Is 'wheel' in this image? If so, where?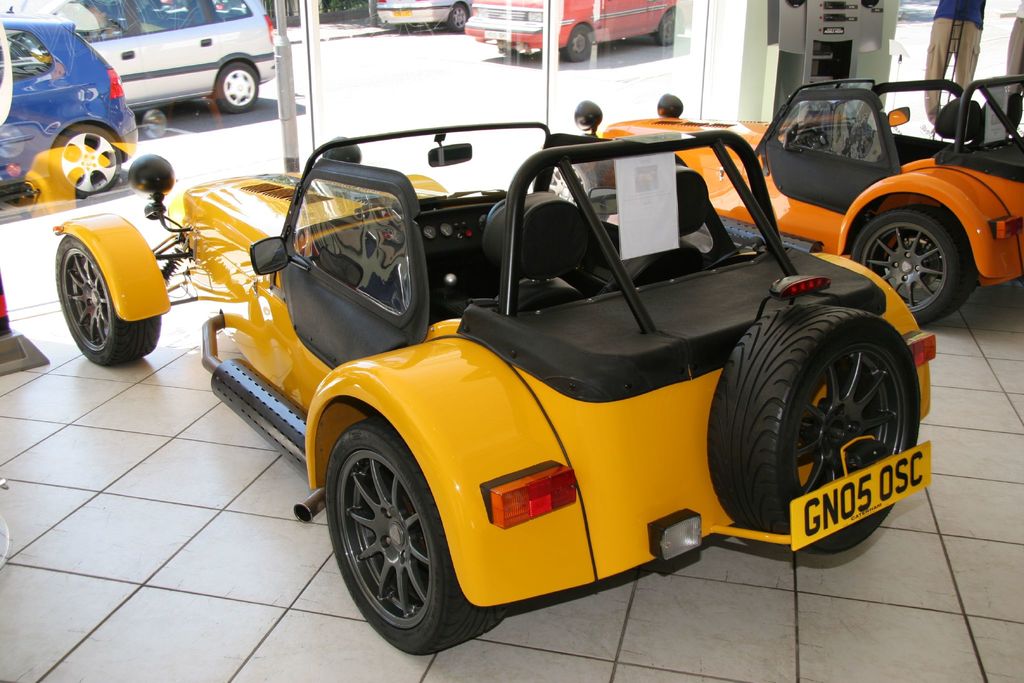
Yes, at x1=321, y1=425, x2=450, y2=646.
